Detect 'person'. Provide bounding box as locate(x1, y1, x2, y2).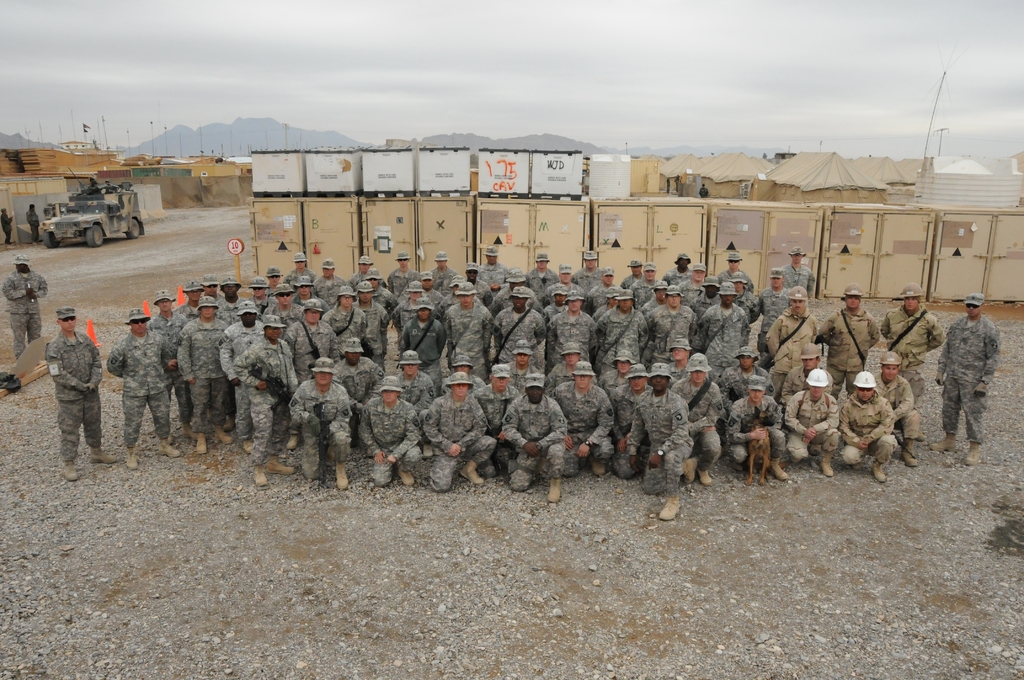
locate(699, 182, 710, 199).
